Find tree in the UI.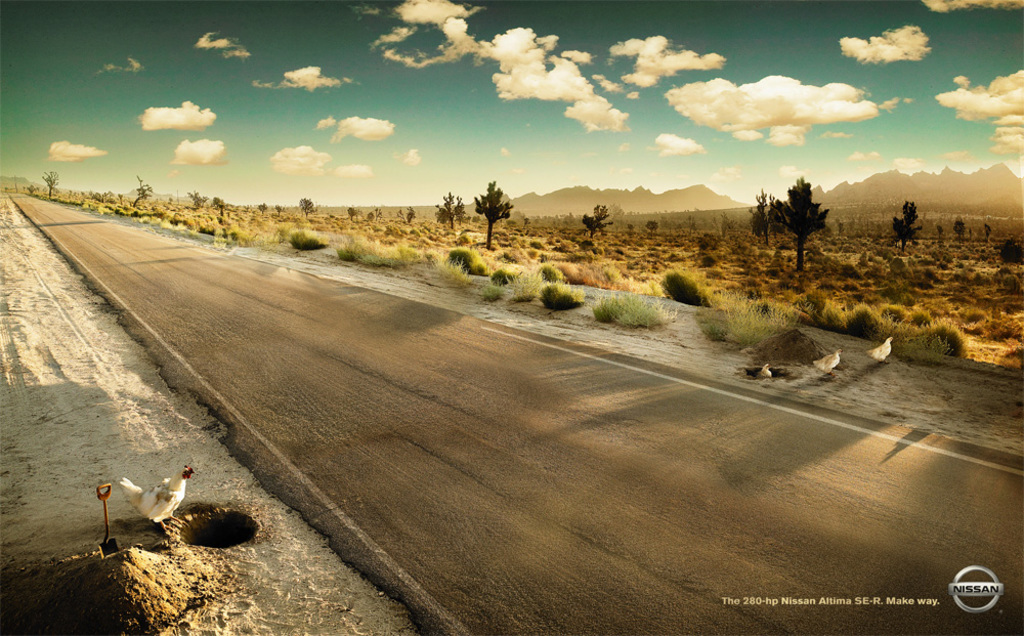
UI element at detection(894, 199, 925, 253).
